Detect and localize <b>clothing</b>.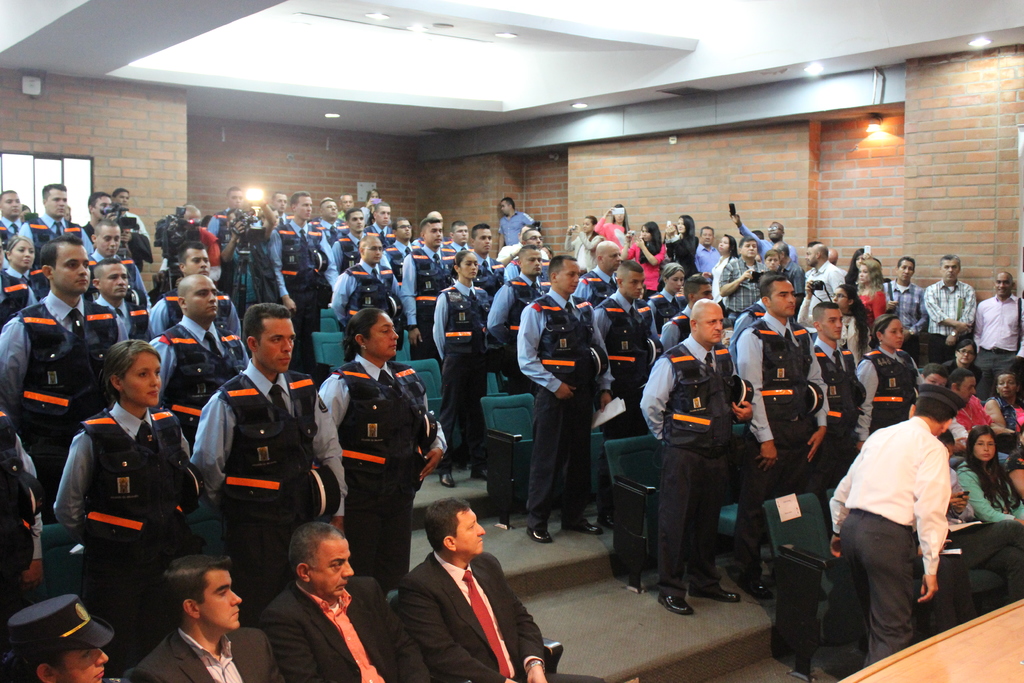
Localized at {"x1": 0, "y1": 261, "x2": 29, "y2": 282}.
